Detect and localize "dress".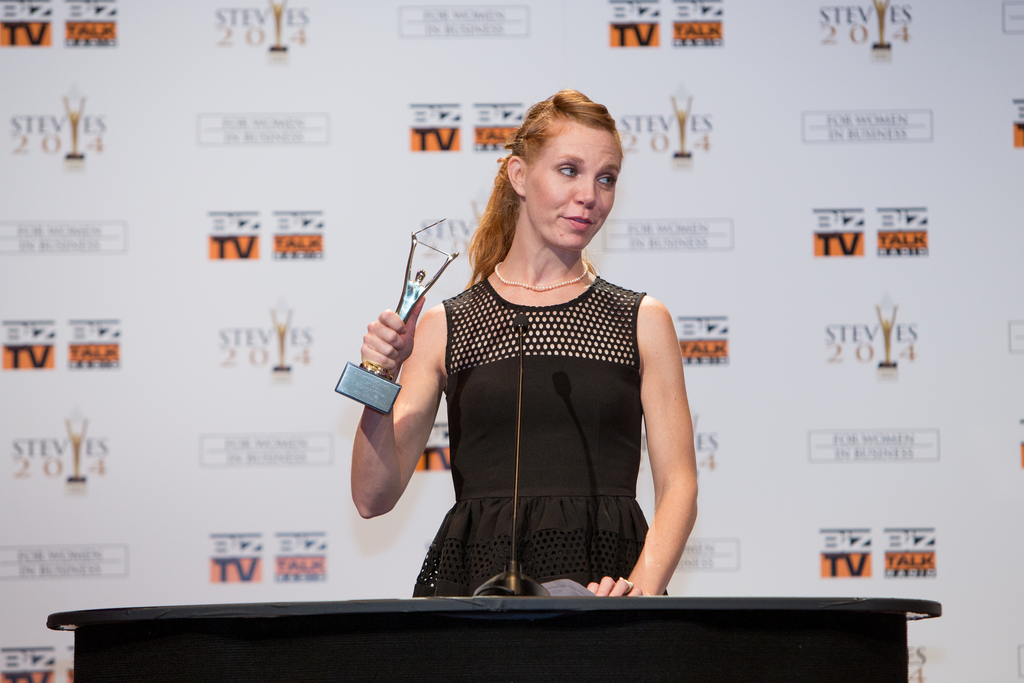
Localized at [379,188,662,510].
